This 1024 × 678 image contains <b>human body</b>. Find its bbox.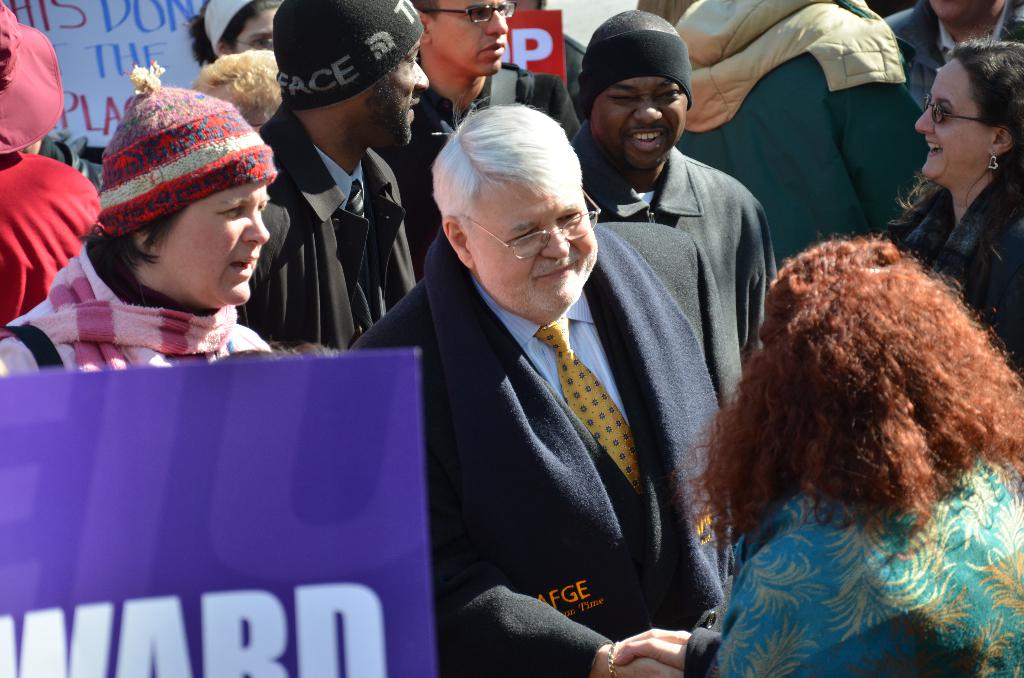
locate(375, 0, 572, 271).
